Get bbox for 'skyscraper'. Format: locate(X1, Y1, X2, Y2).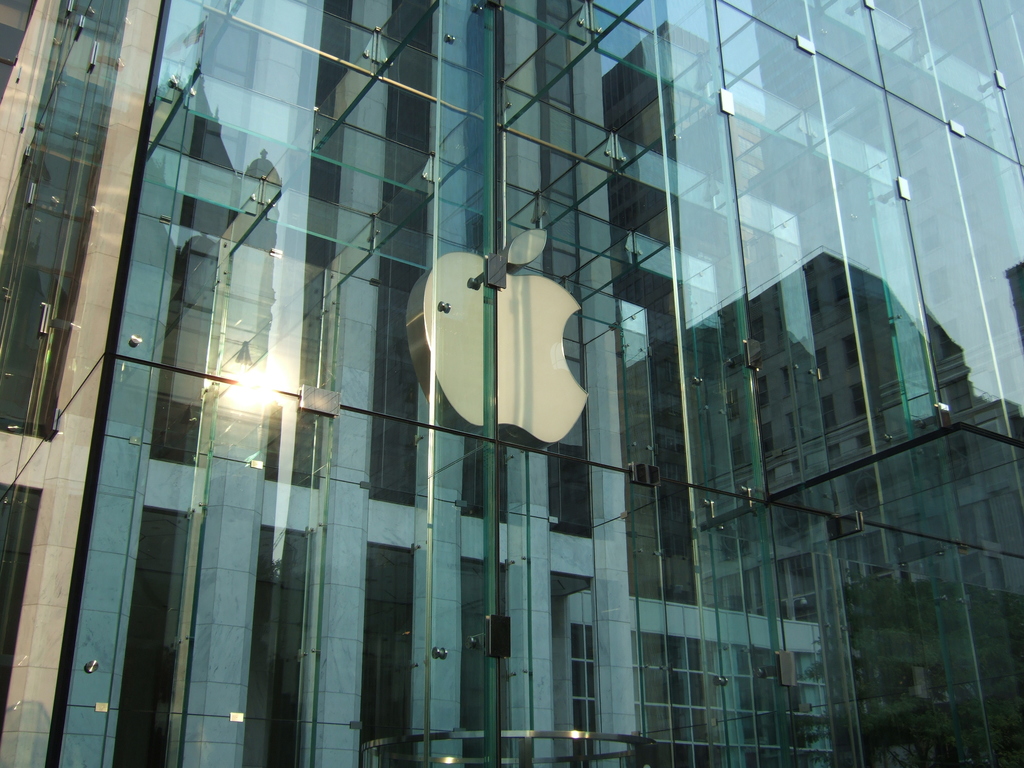
locate(0, 0, 1023, 767).
